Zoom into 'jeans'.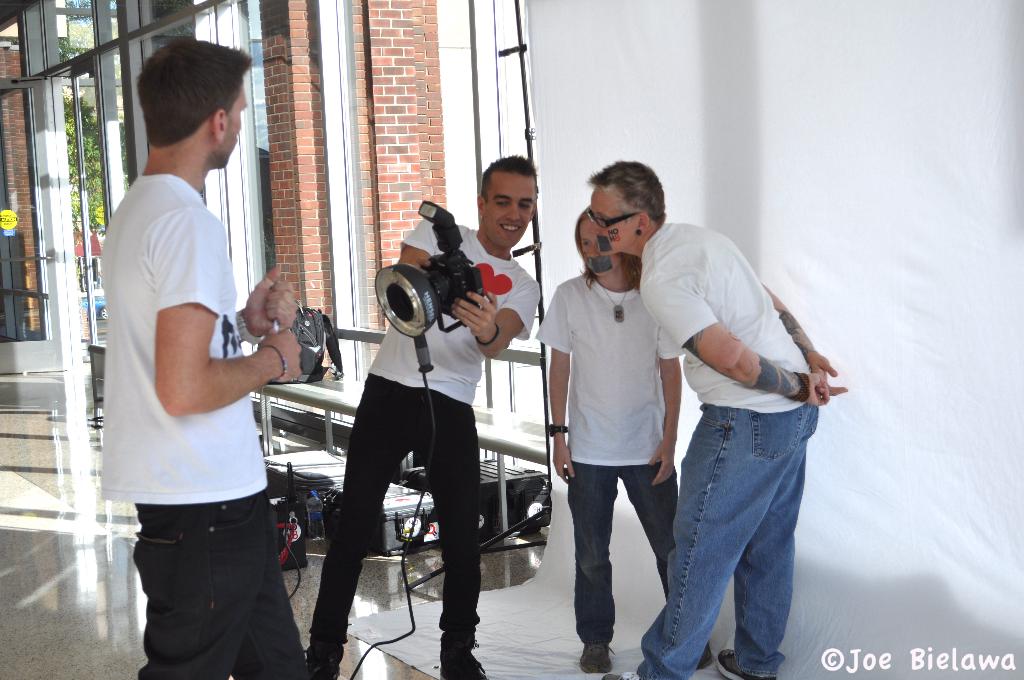
Zoom target: [left=291, top=376, right=484, bottom=672].
